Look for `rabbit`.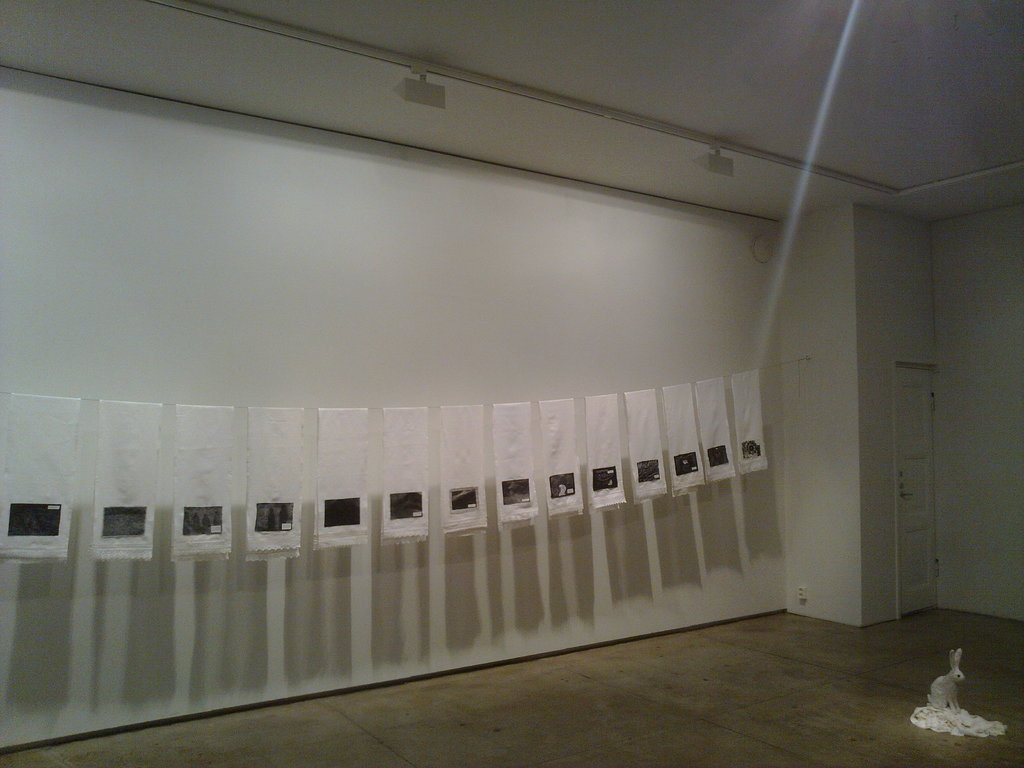
Found: <bbox>926, 648, 966, 715</bbox>.
